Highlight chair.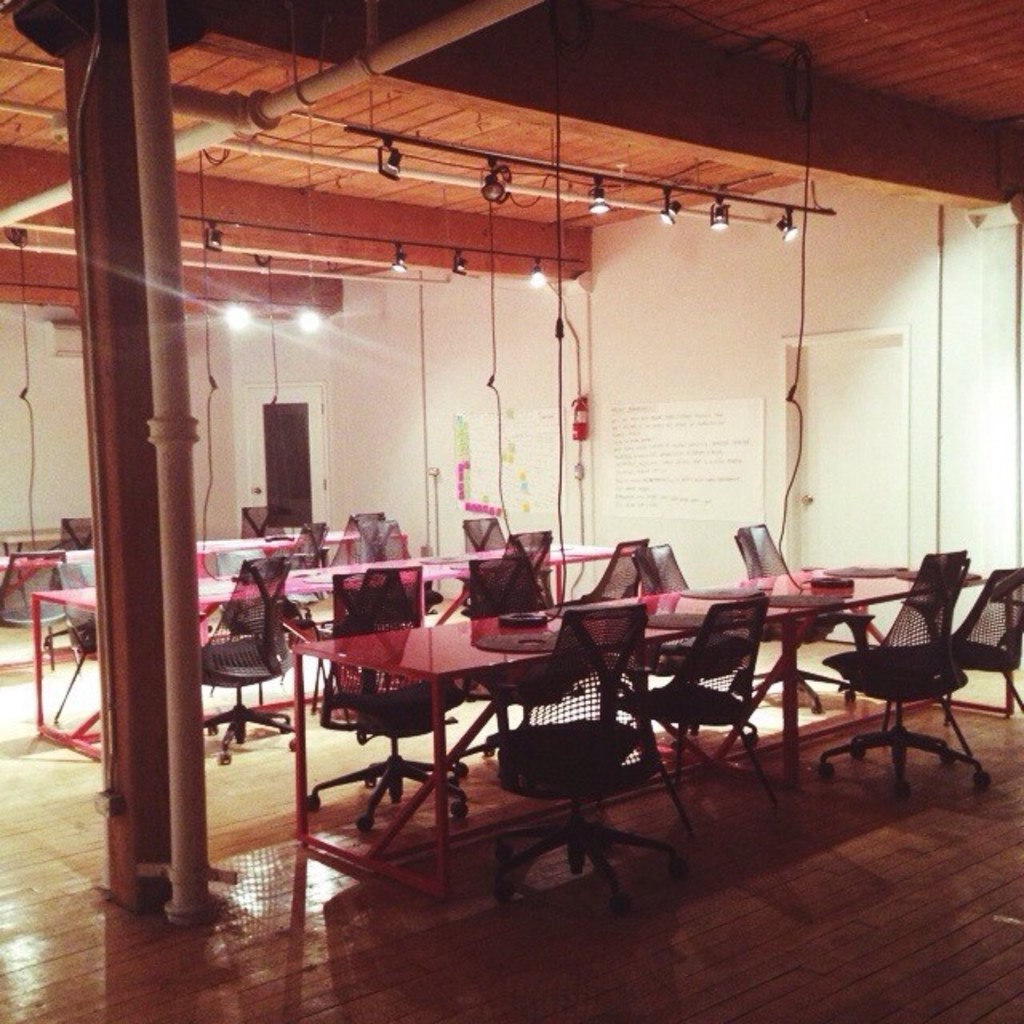
Highlighted region: (194, 547, 298, 765).
